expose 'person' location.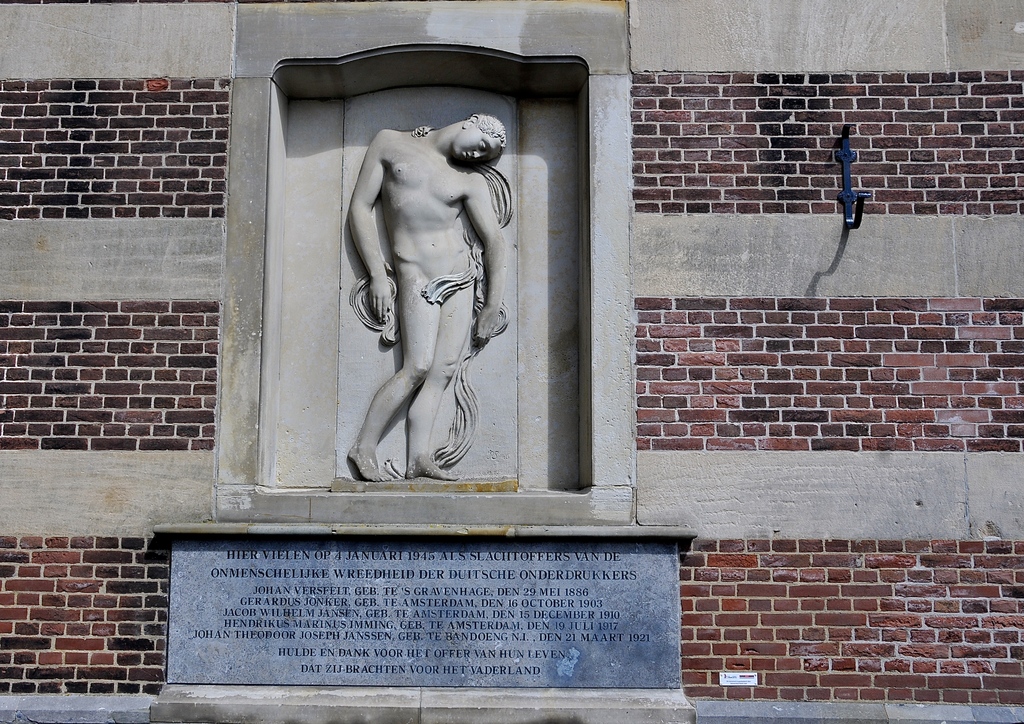
Exposed at bbox=[337, 84, 519, 509].
